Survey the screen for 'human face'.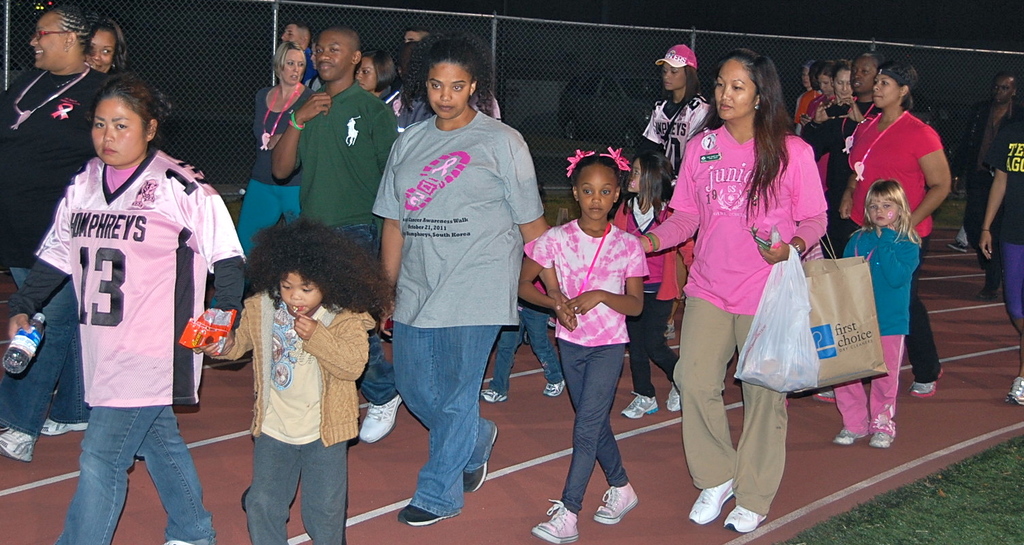
Survey found: [x1=30, y1=9, x2=71, y2=69].
